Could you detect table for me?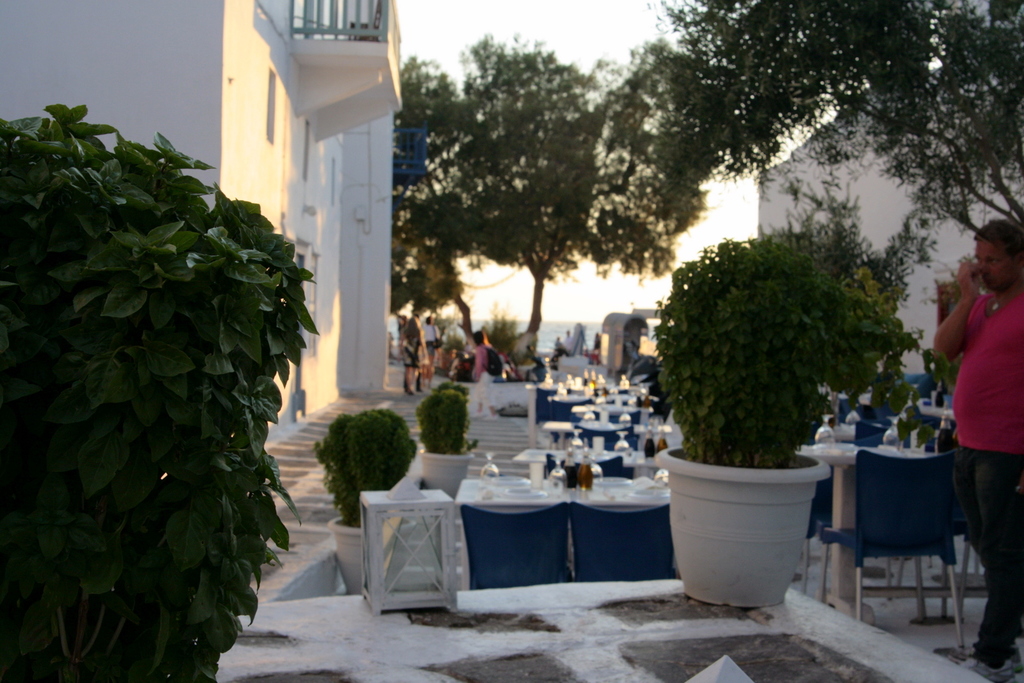
Detection result: 422/466/701/614.
